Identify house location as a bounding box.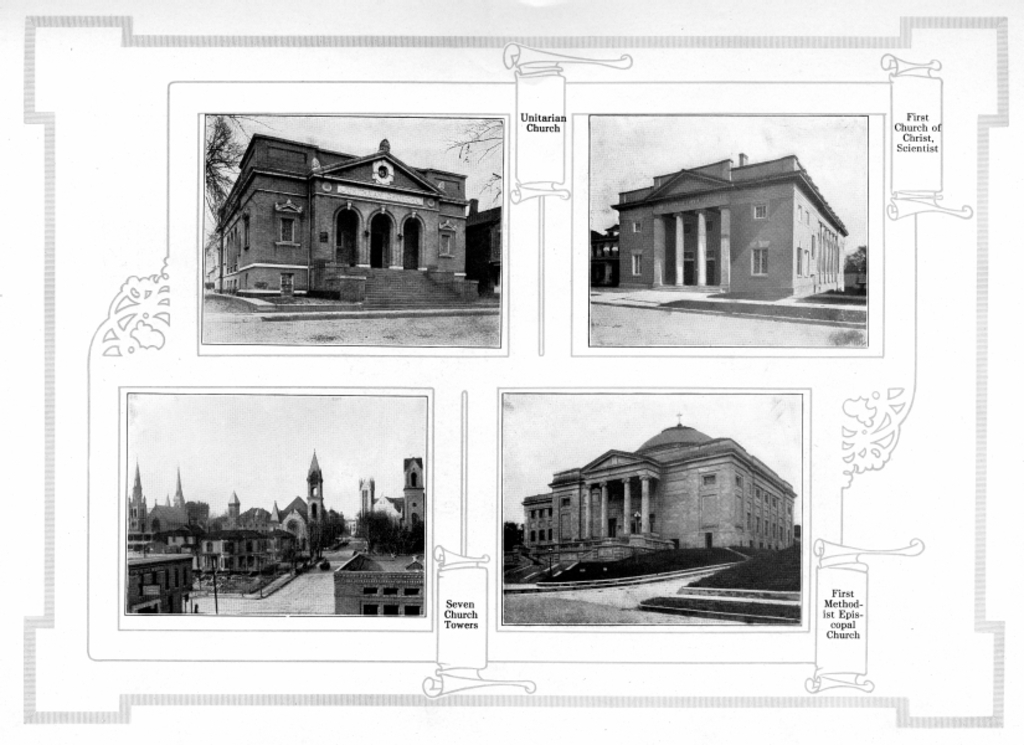
x1=335 y1=548 x2=422 y2=618.
